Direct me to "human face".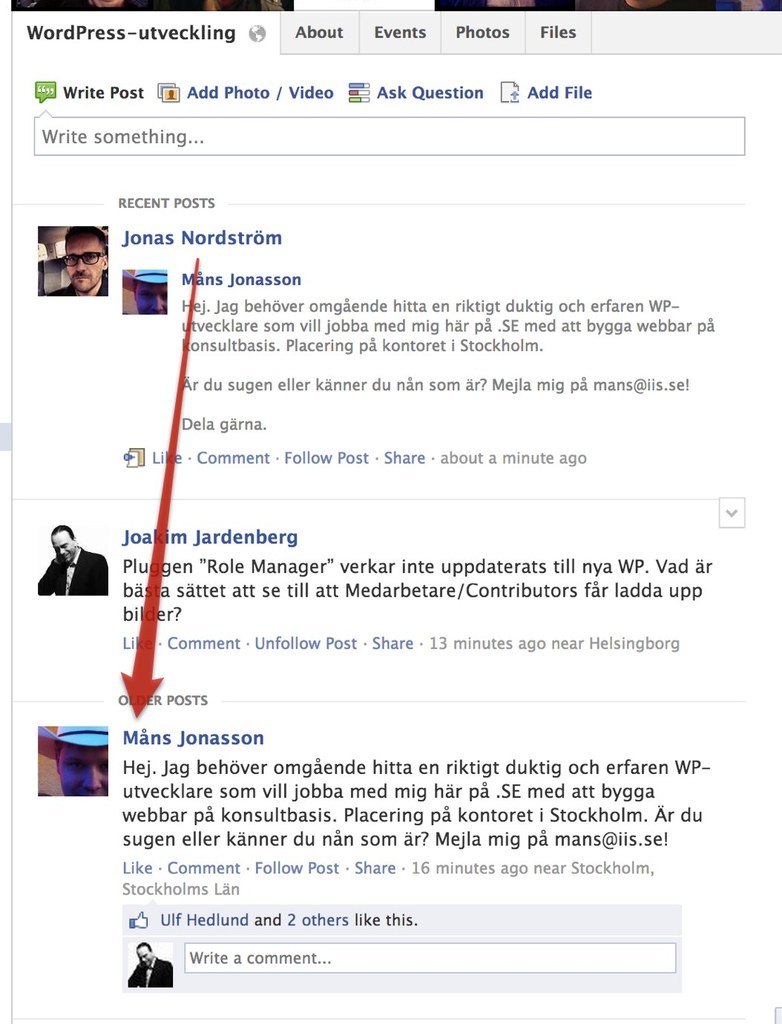
Direction: [67, 237, 103, 292].
